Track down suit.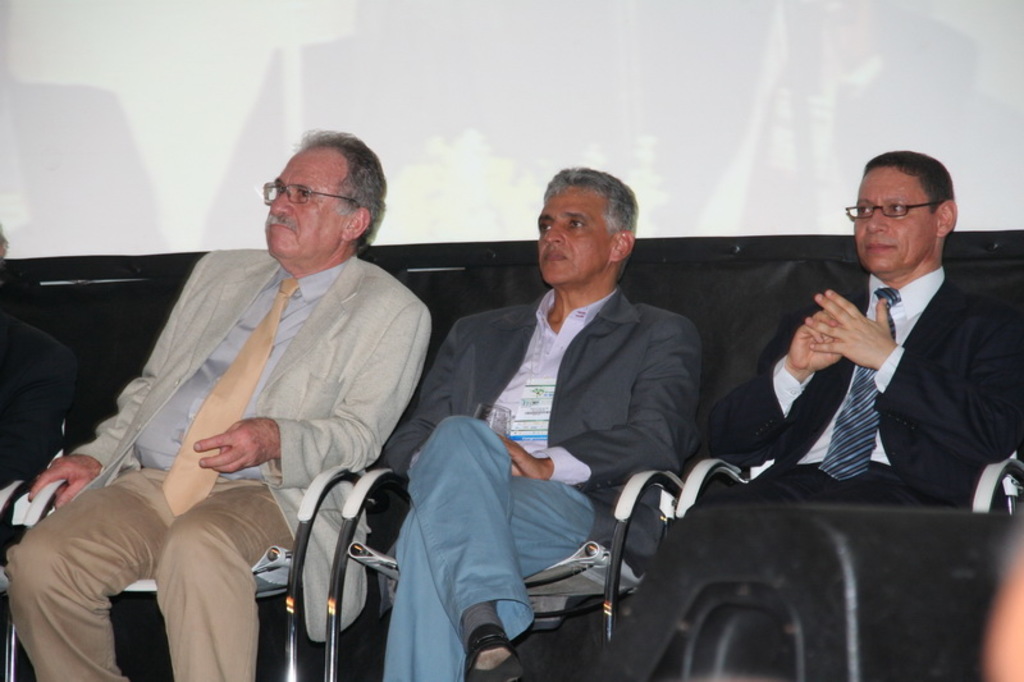
Tracked to bbox(4, 247, 435, 681).
